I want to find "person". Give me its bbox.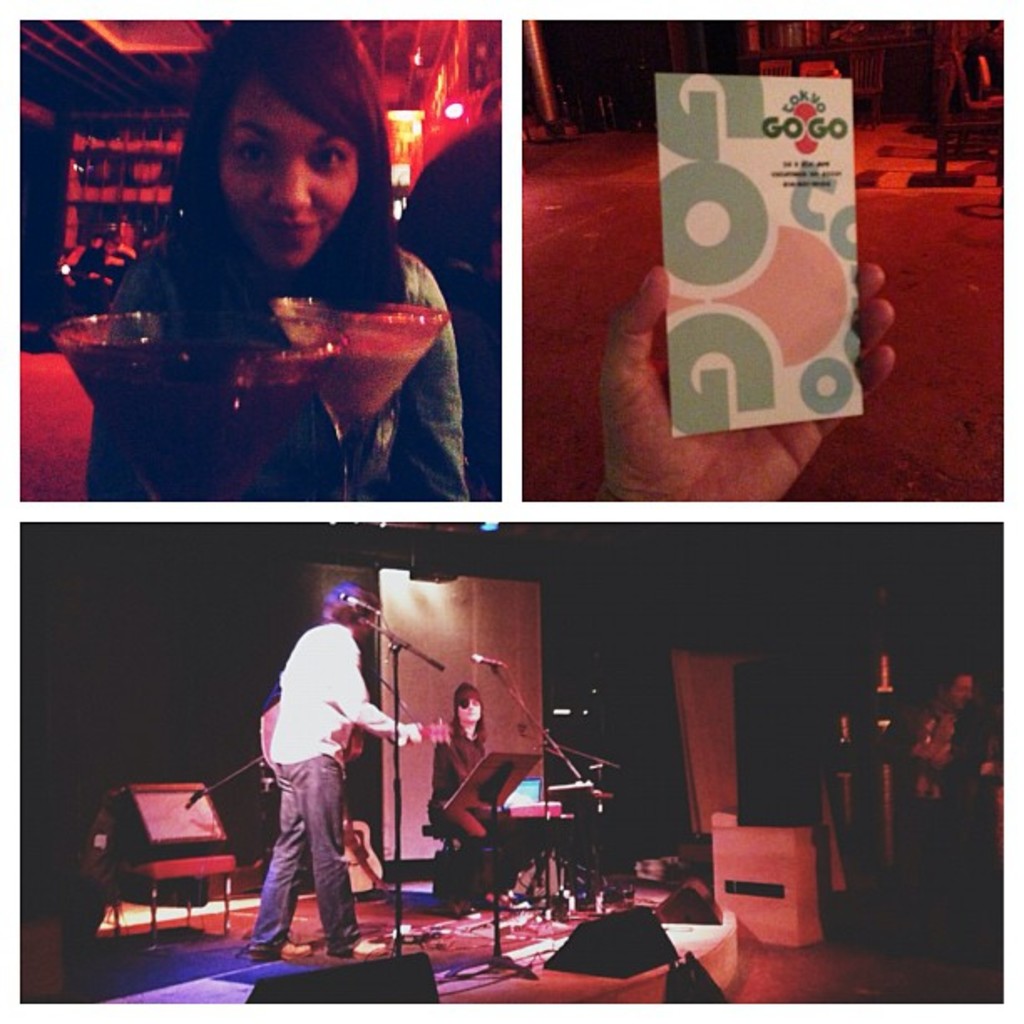
<bbox>62, 224, 137, 308</bbox>.
